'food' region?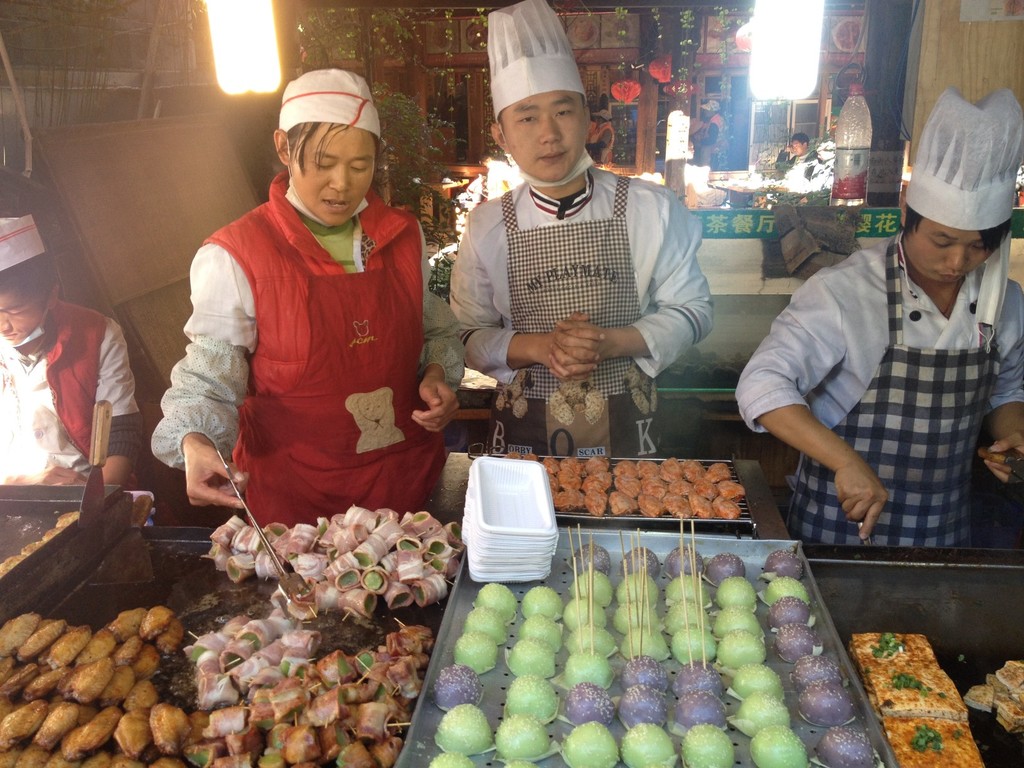
l=871, t=625, r=973, b=732
